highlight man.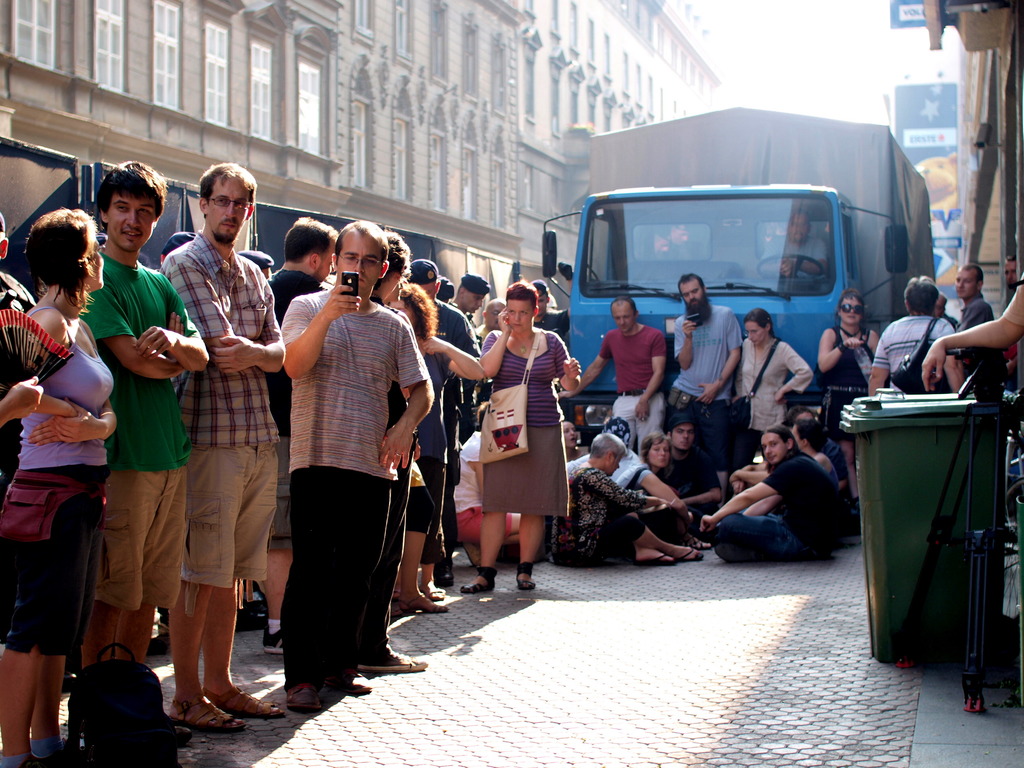
Highlighted region: 255 217 344 655.
